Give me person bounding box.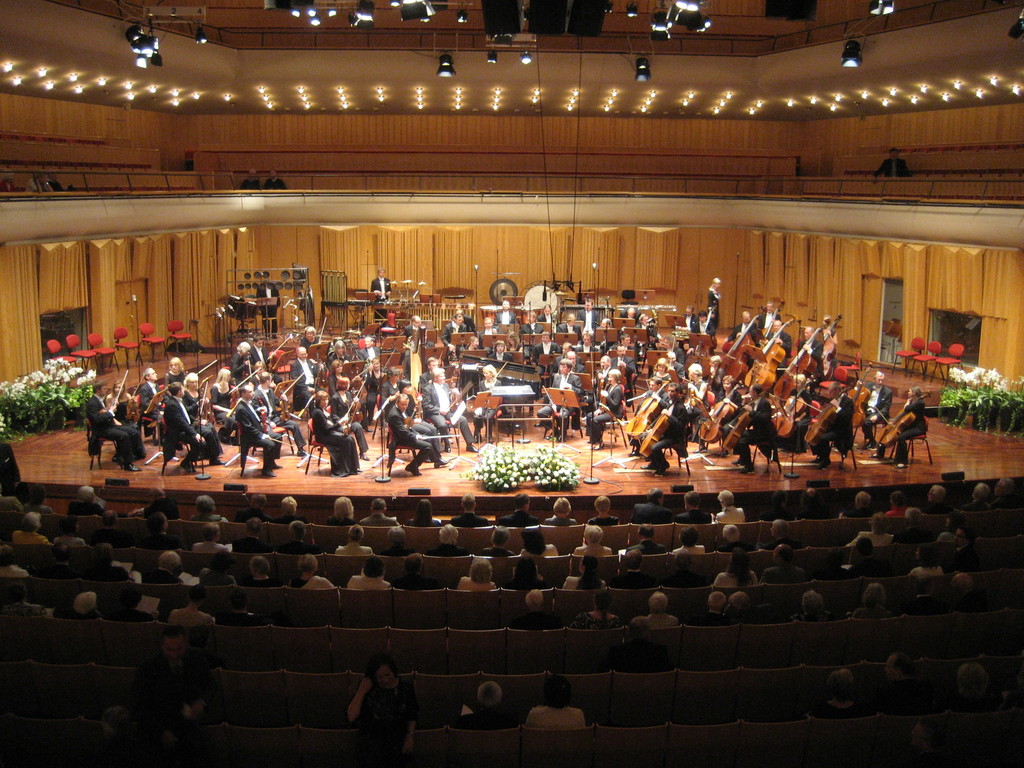
<box>724,380,778,473</box>.
